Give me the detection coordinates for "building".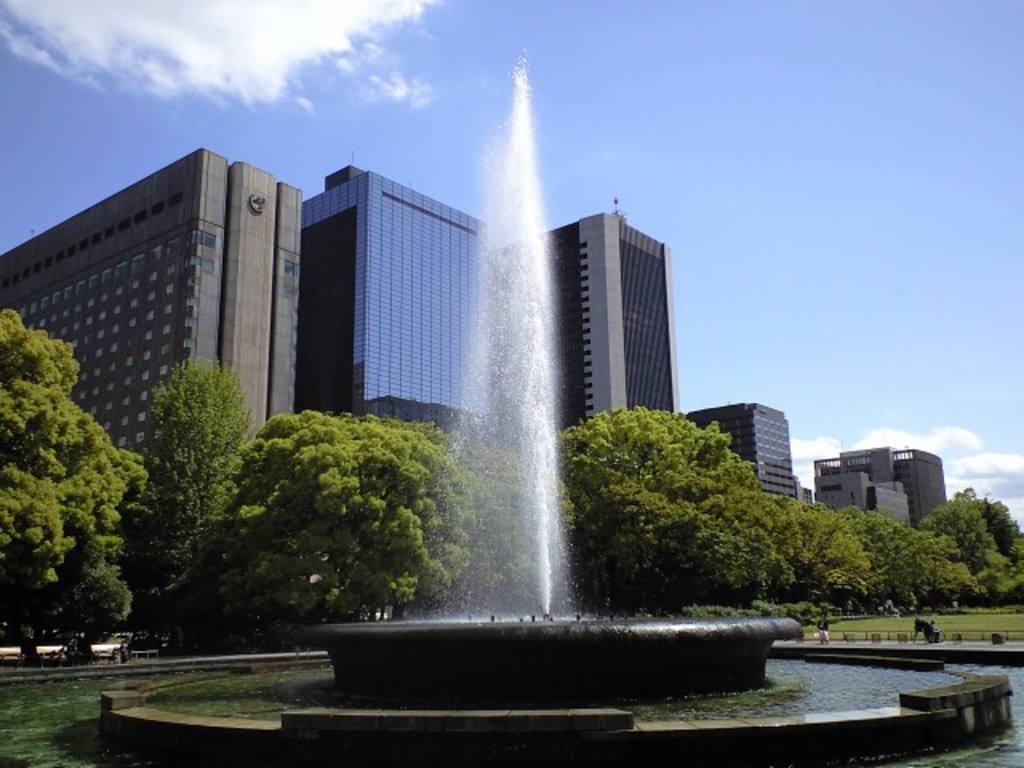
[691, 402, 797, 499].
